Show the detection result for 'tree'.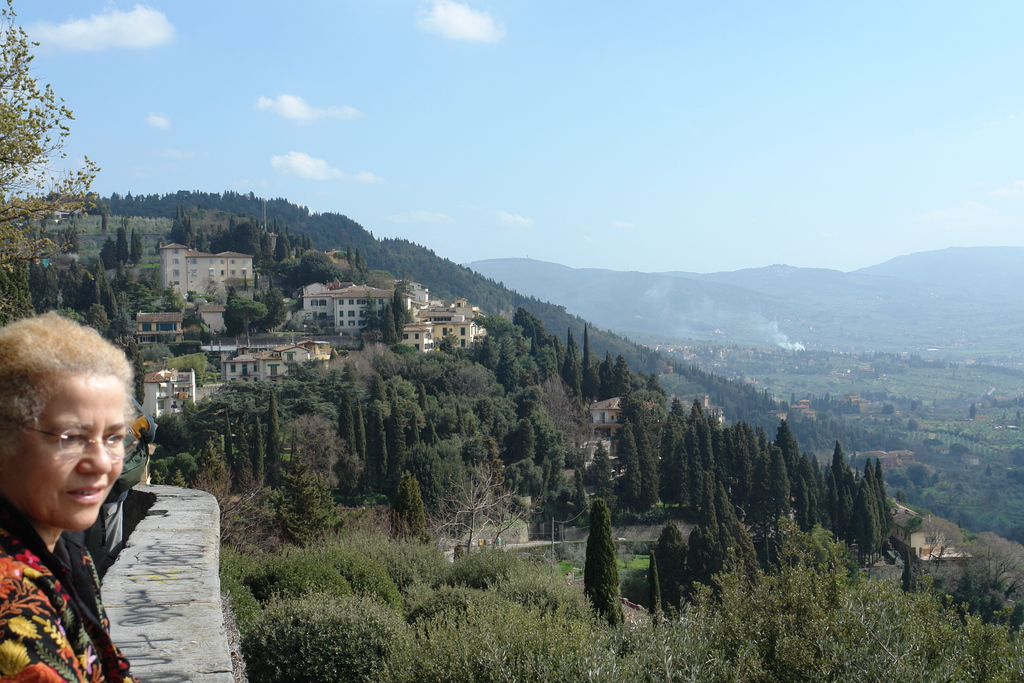
x1=776 y1=427 x2=804 y2=493.
